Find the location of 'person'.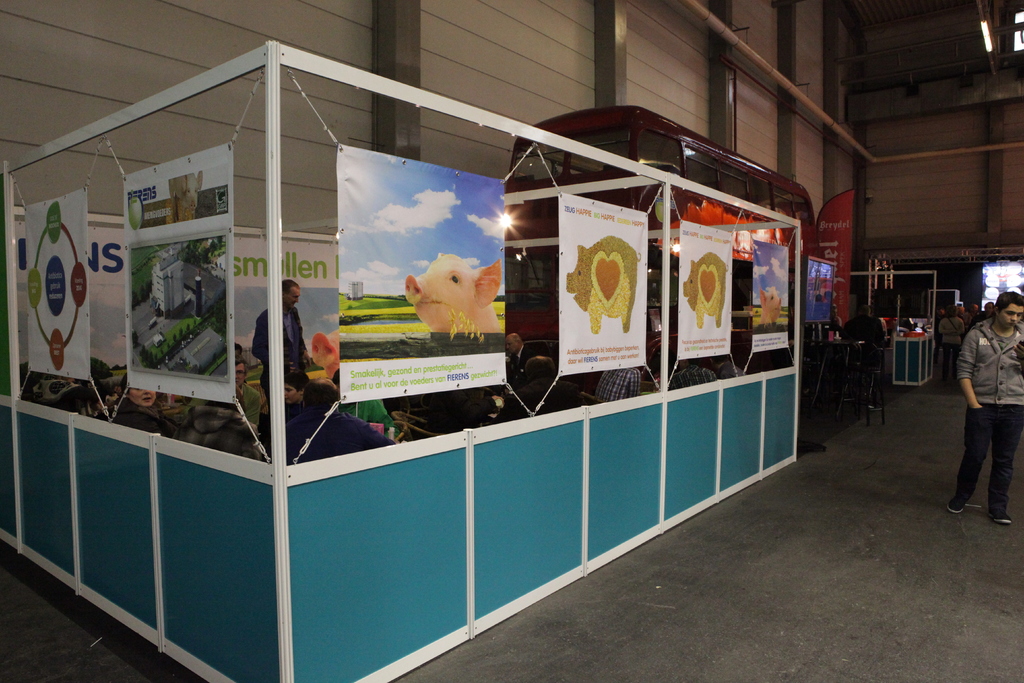
Location: x1=849, y1=304, x2=888, y2=346.
